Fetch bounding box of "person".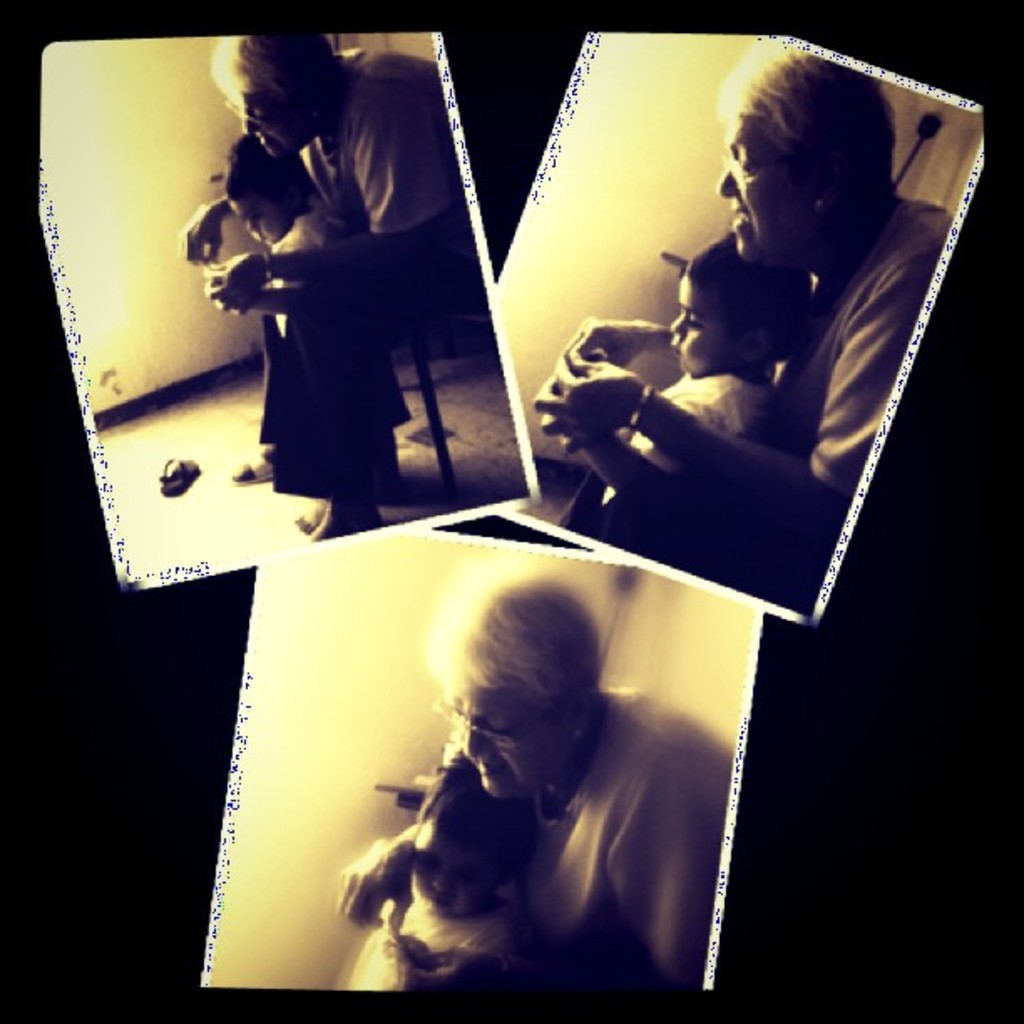
Bbox: 353 509 694 1004.
